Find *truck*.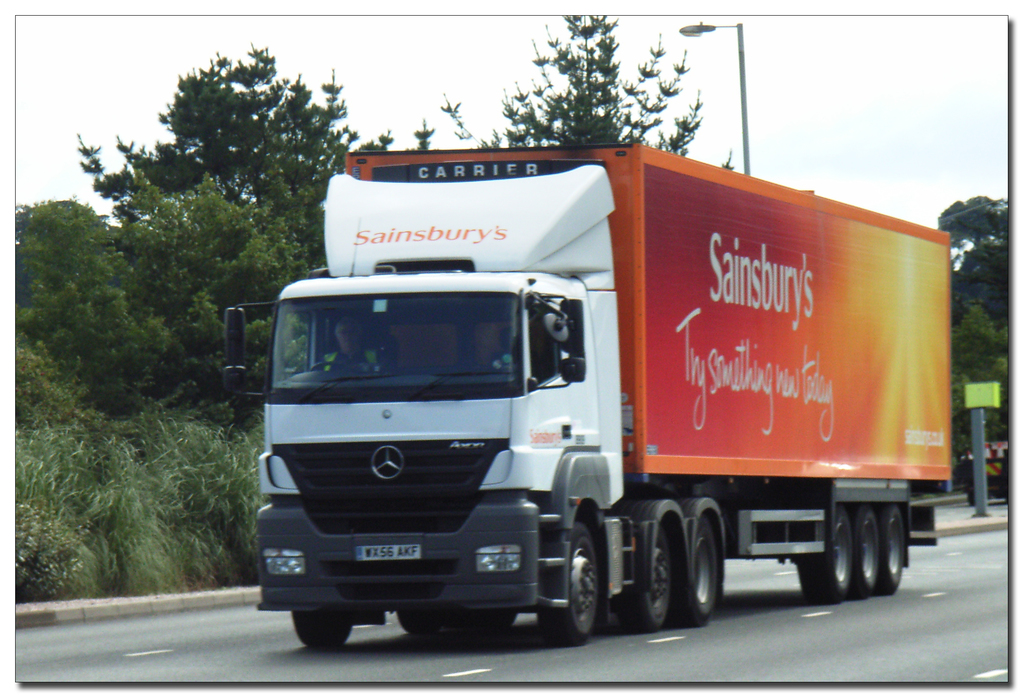
[237,120,975,642].
